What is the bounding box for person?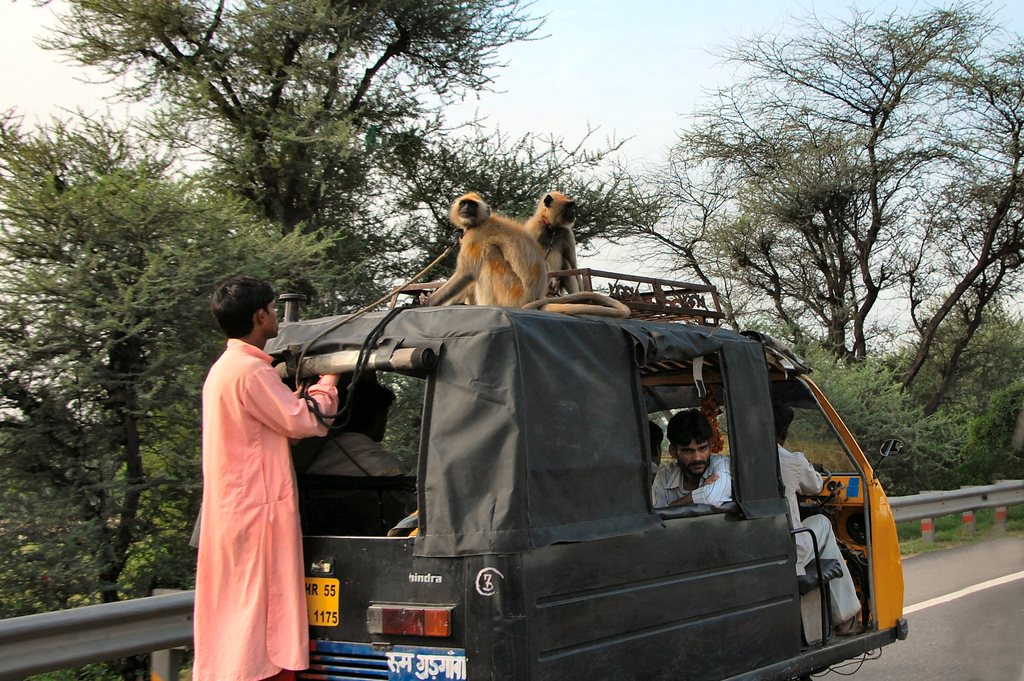
left=649, top=422, right=664, bottom=478.
